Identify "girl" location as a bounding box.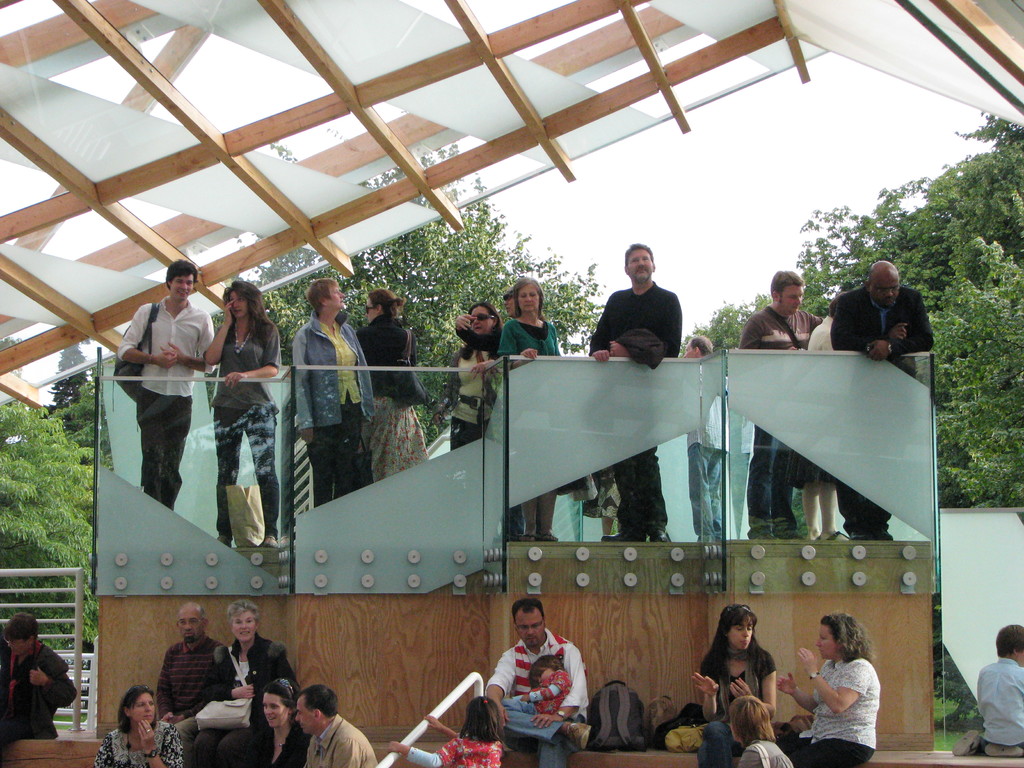
{"x1": 209, "y1": 275, "x2": 280, "y2": 552}.
